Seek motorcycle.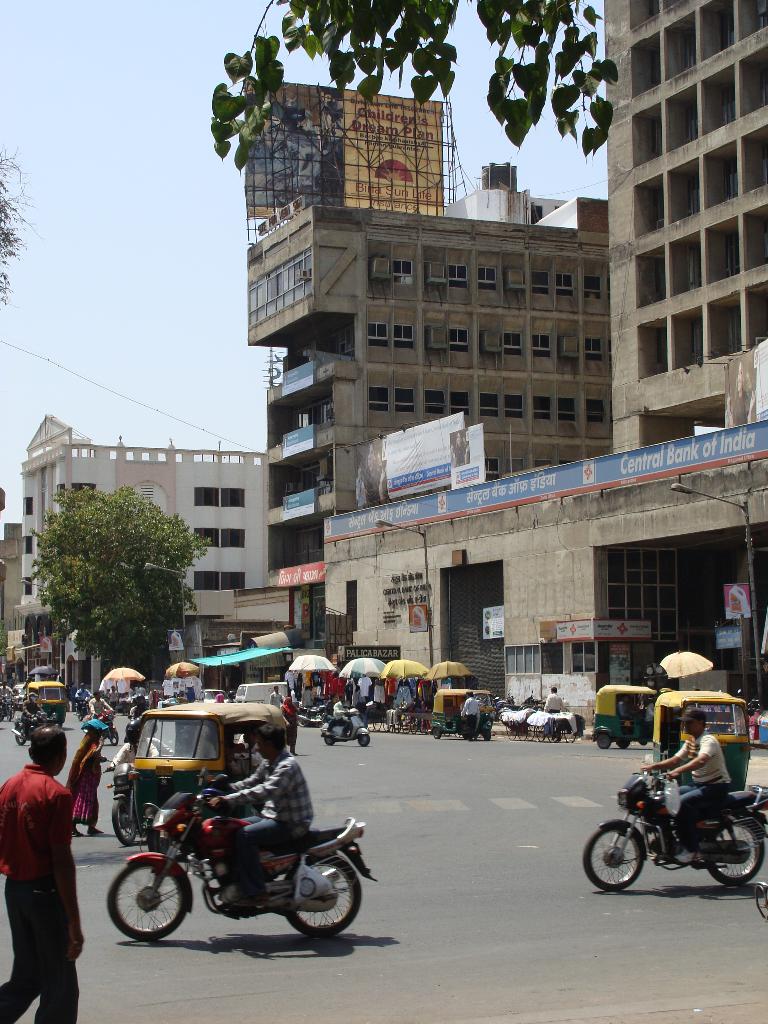
crop(582, 752, 767, 897).
